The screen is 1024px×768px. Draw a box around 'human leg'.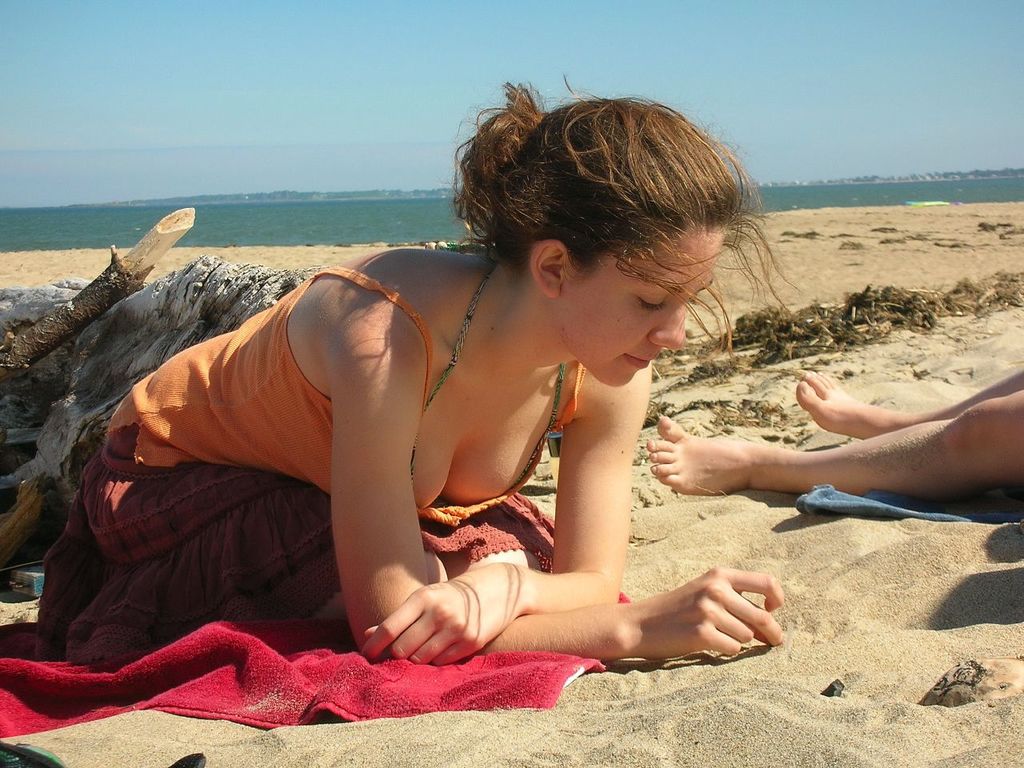
BBox(66, 470, 450, 634).
